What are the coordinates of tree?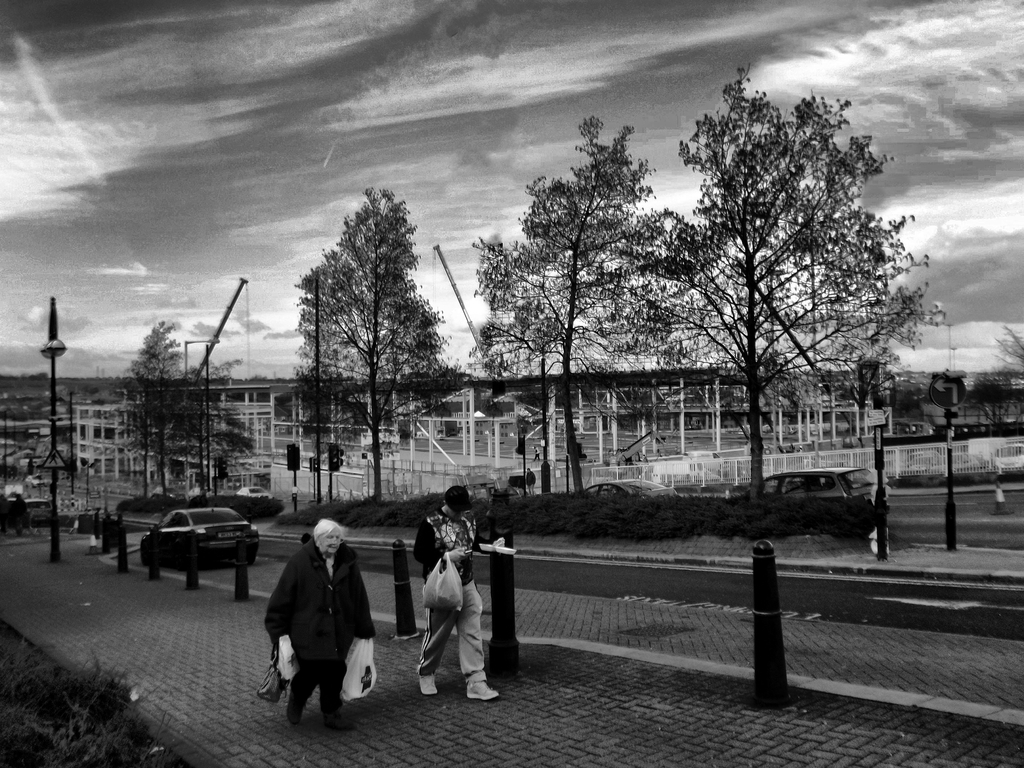
<region>984, 318, 1023, 434</region>.
